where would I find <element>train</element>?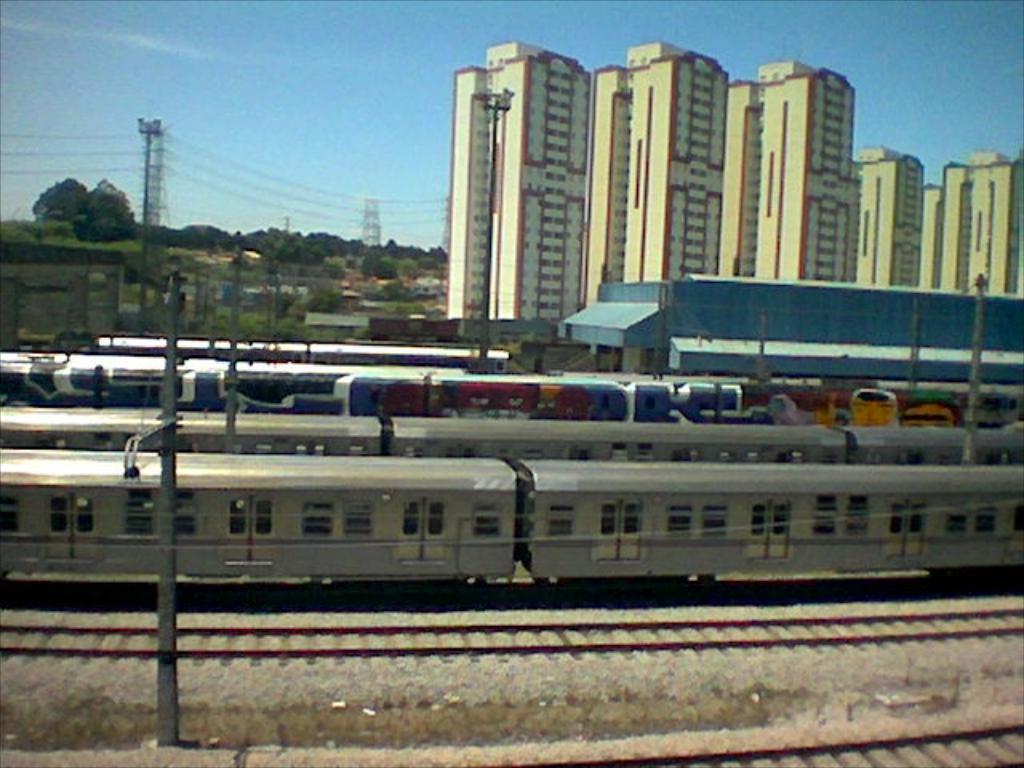
At 0/354/1021/427.
